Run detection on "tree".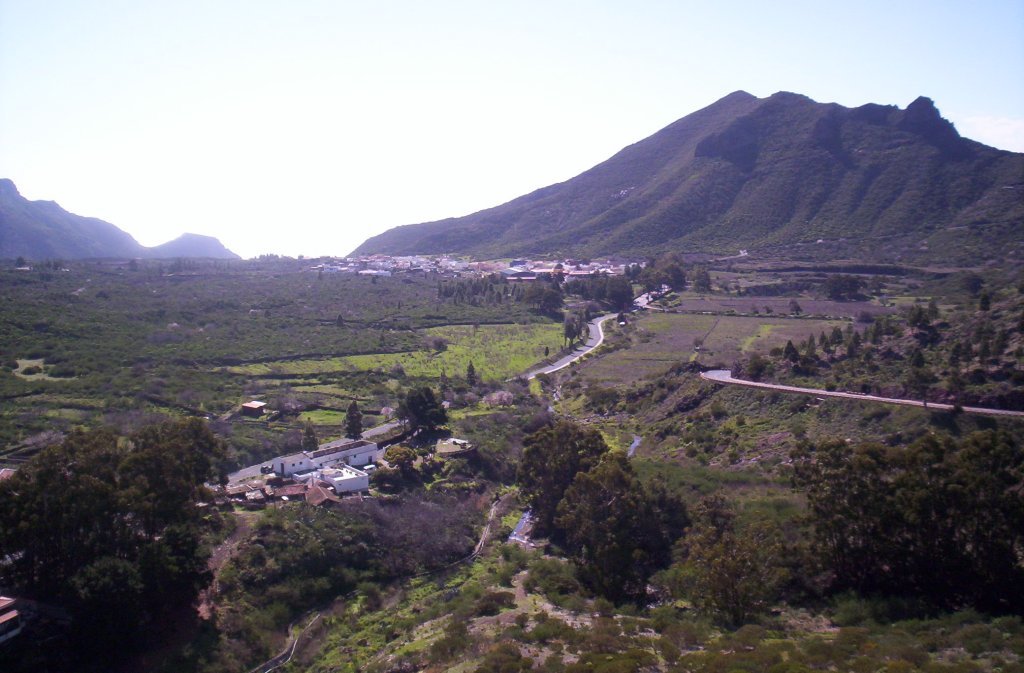
Result: [129, 258, 140, 274].
